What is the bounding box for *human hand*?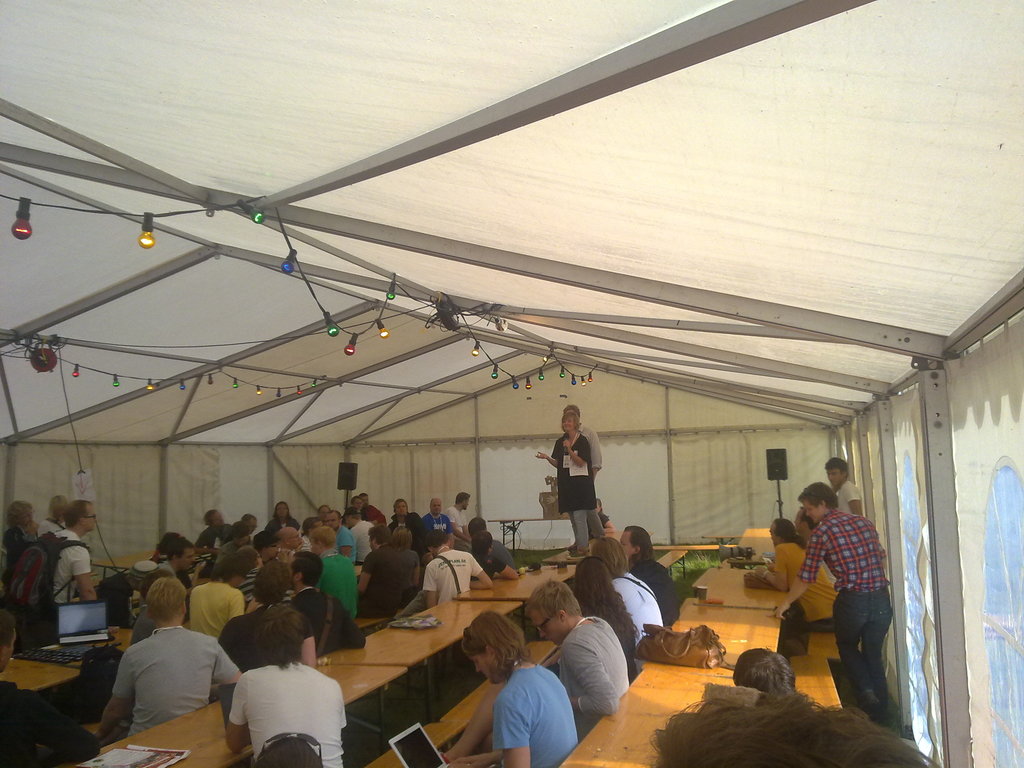
81, 723, 98, 740.
